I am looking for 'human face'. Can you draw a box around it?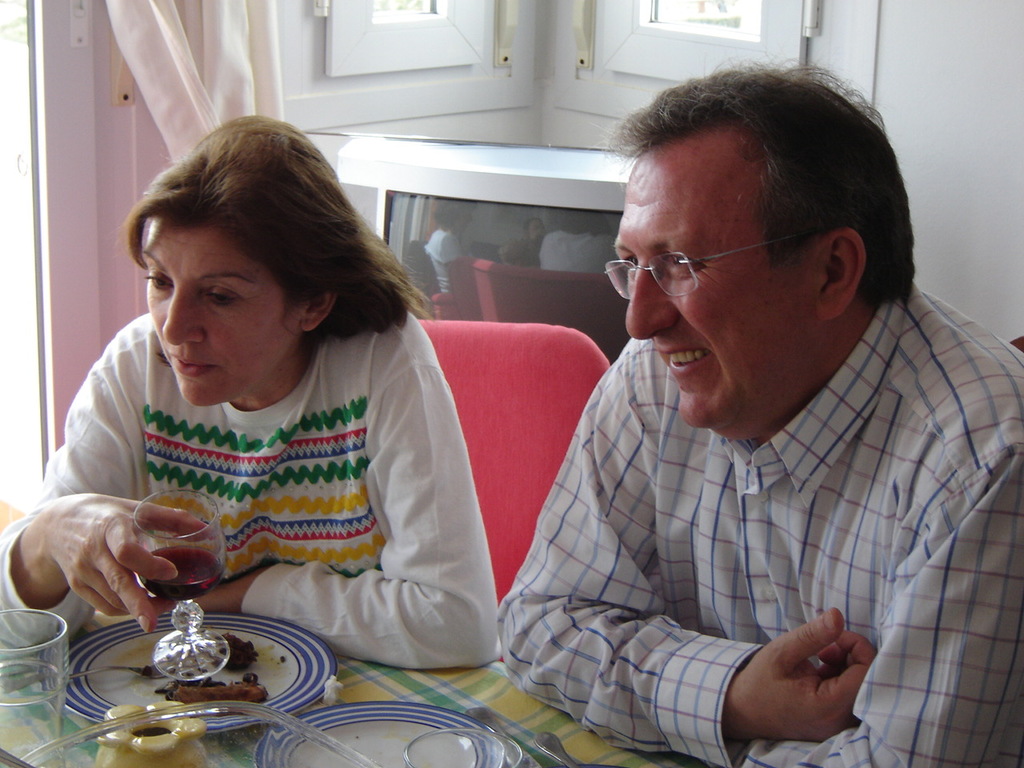
Sure, the bounding box is (610, 147, 823, 430).
